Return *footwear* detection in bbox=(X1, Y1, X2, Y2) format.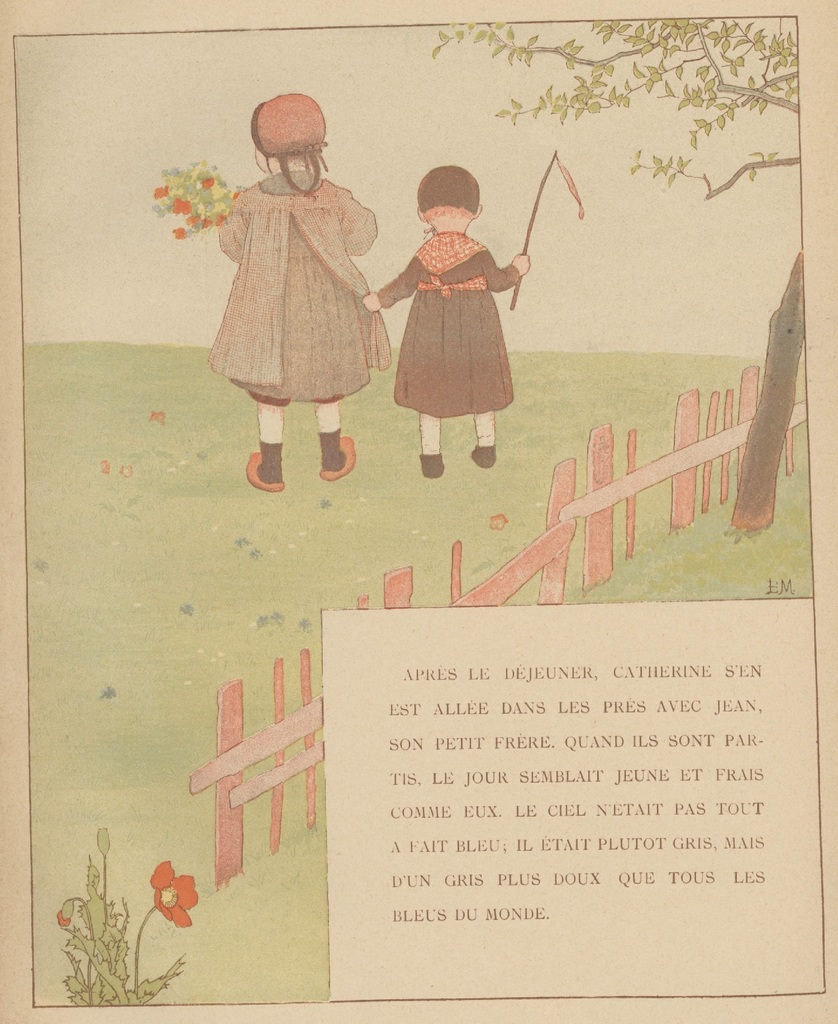
bbox=(418, 452, 447, 479).
